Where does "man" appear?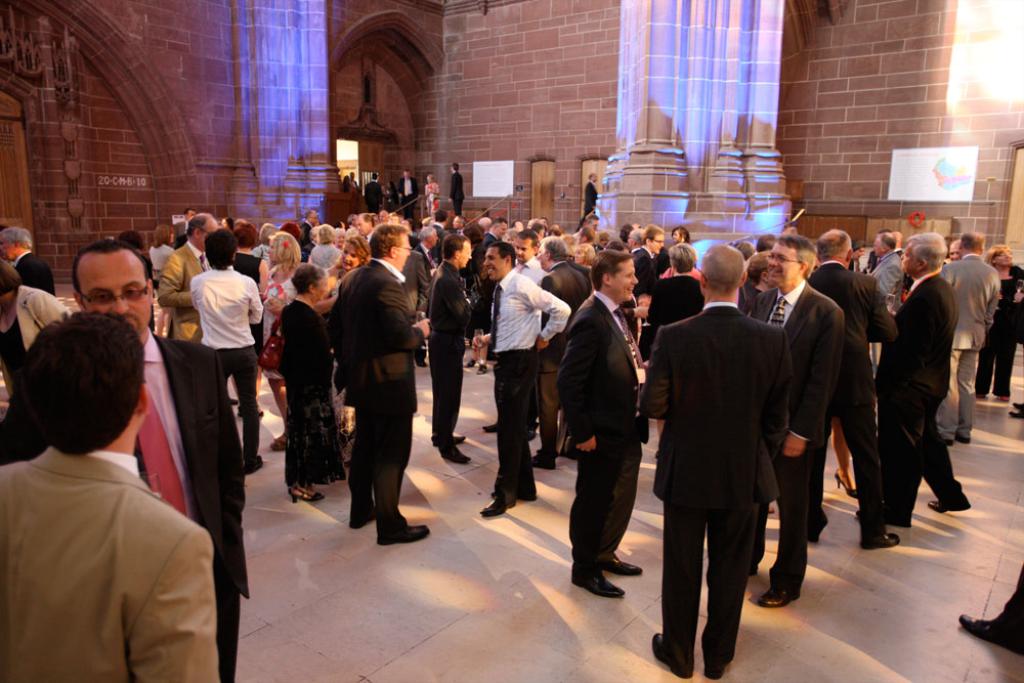
Appears at Rect(553, 250, 645, 600).
